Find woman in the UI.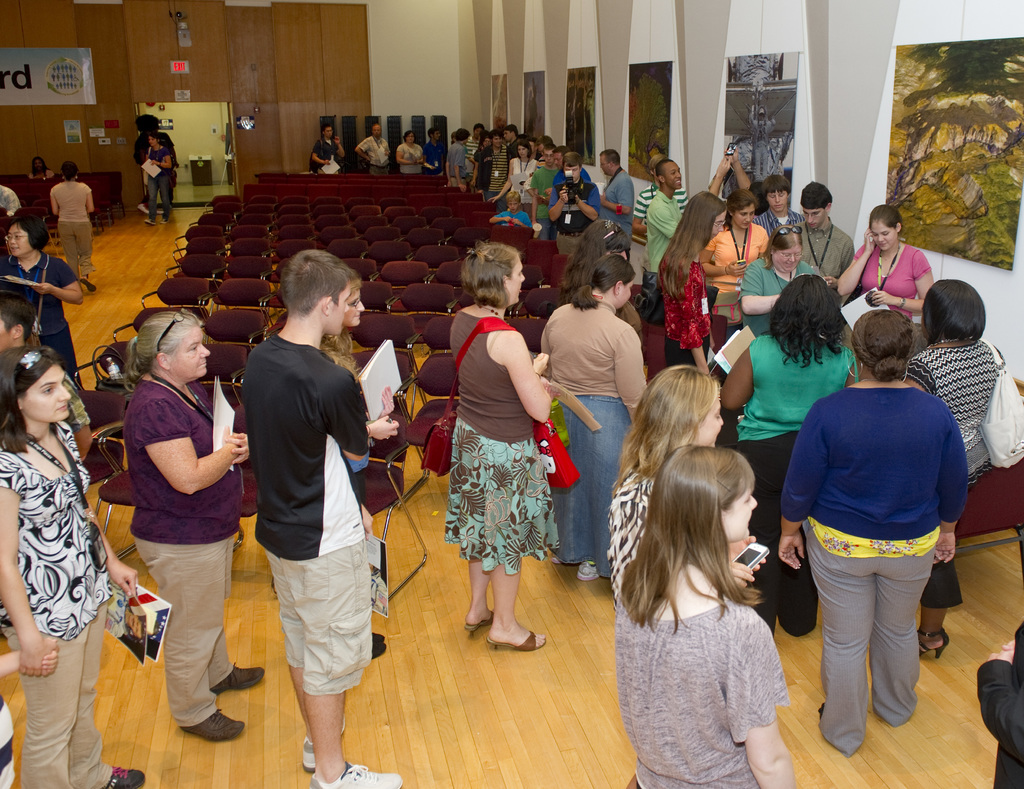
UI element at locate(315, 265, 405, 651).
